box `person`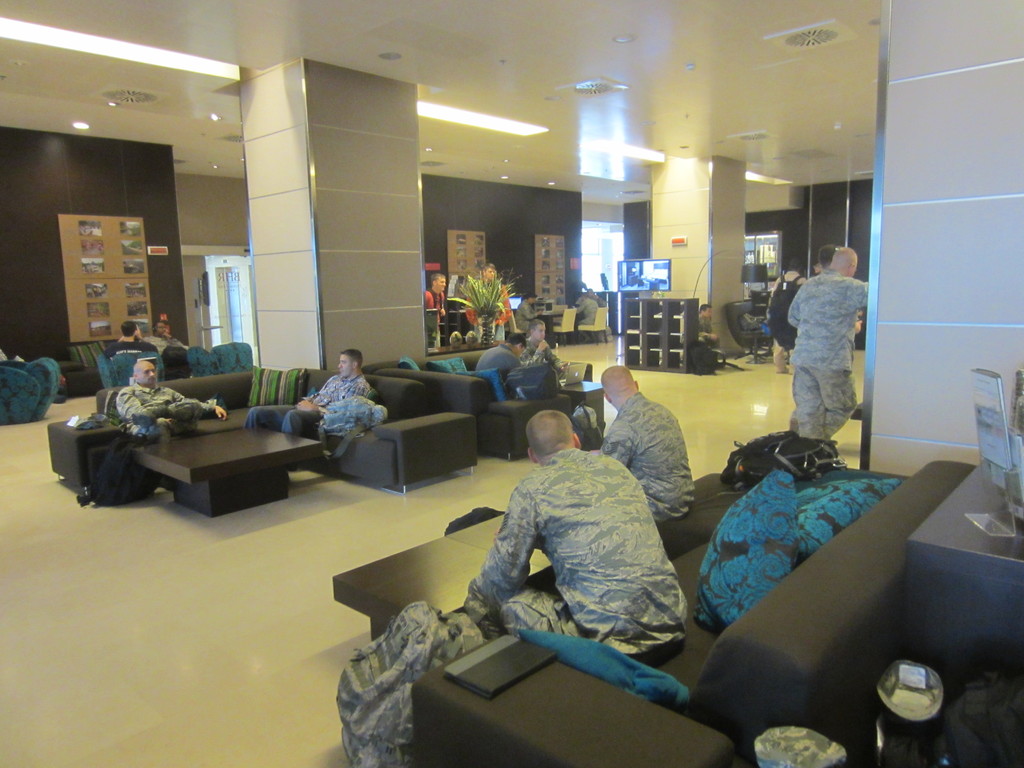
423,270,449,335
